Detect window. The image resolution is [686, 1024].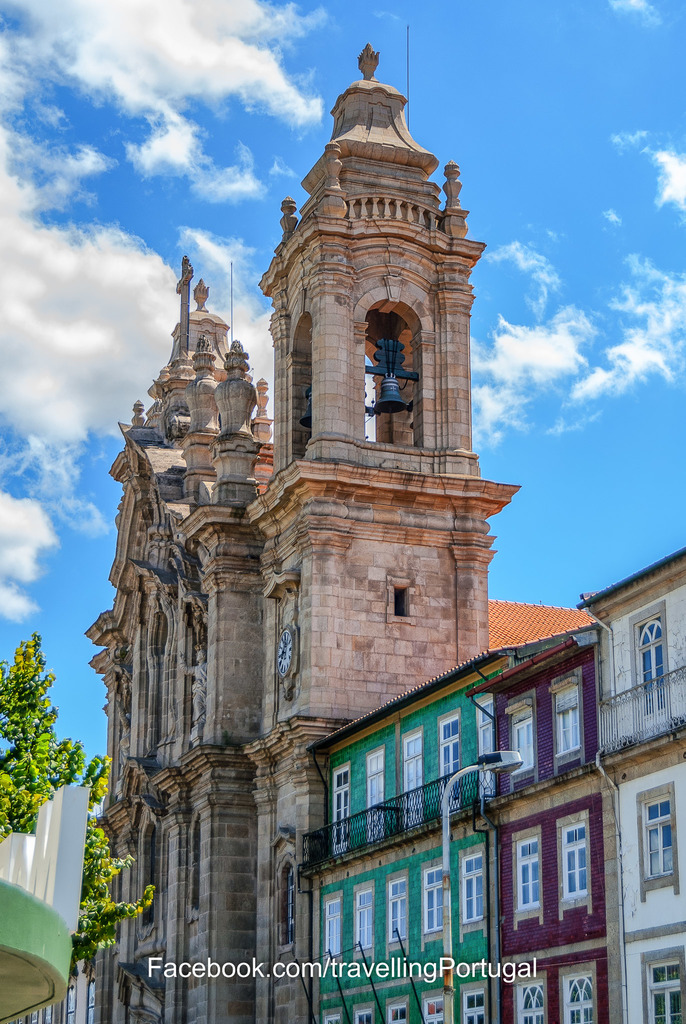
region(423, 991, 444, 1023).
